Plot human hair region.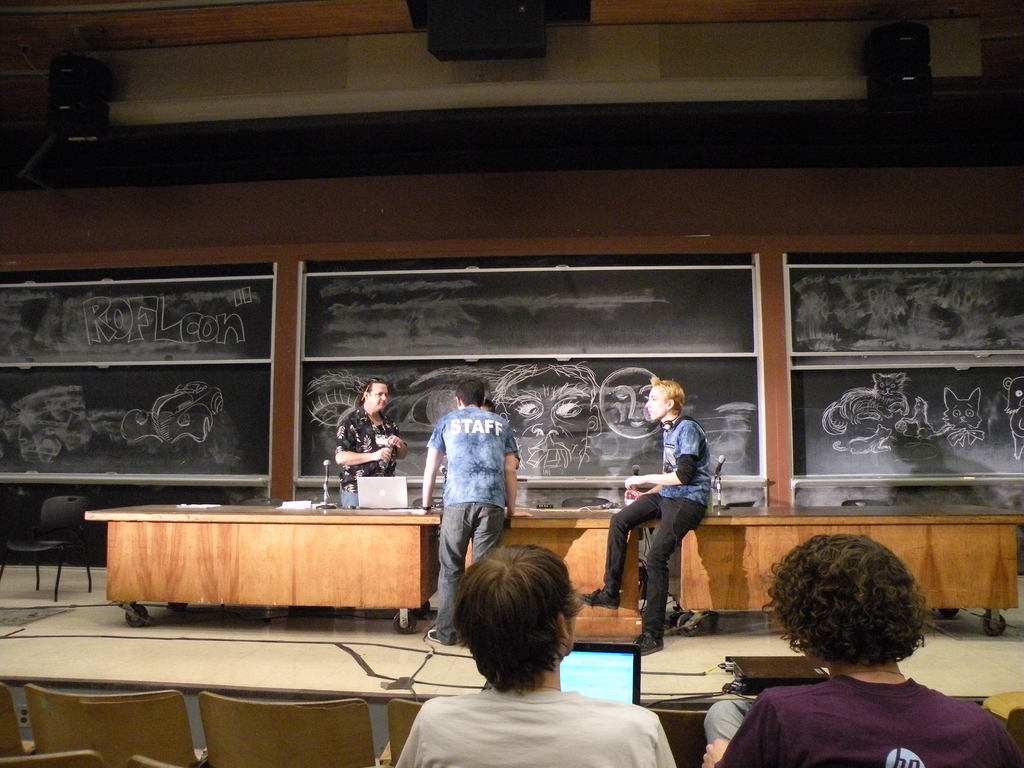
Plotted at {"x1": 456, "y1": 380, "x2": 486, "y2": 407}.
